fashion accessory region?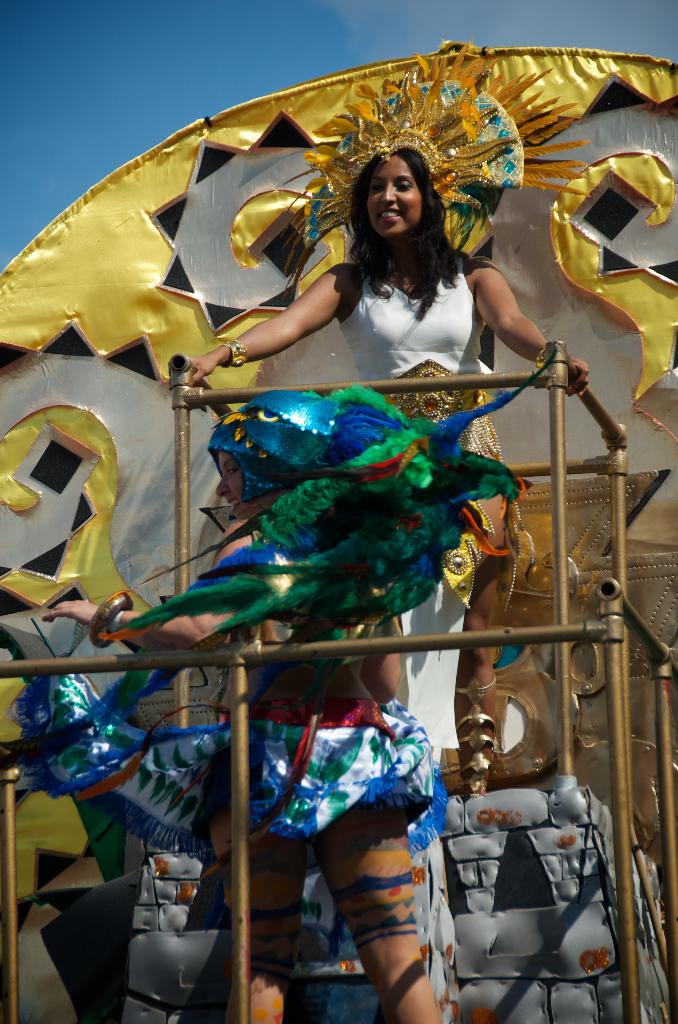
222:340:246:370
